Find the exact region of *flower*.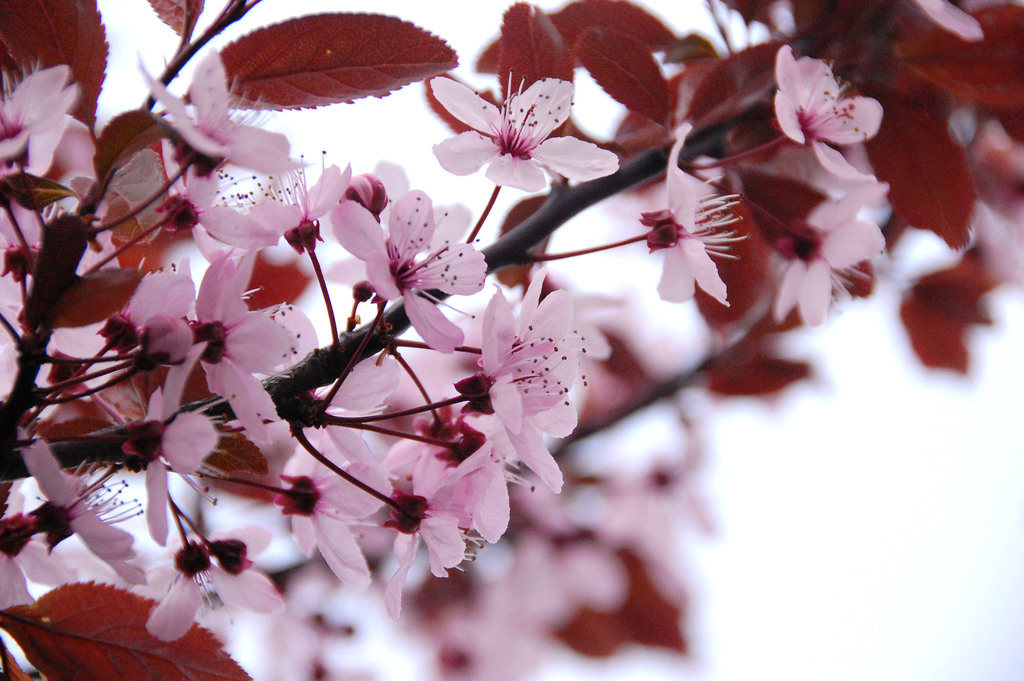
Exact region: [768,199,881,336].
